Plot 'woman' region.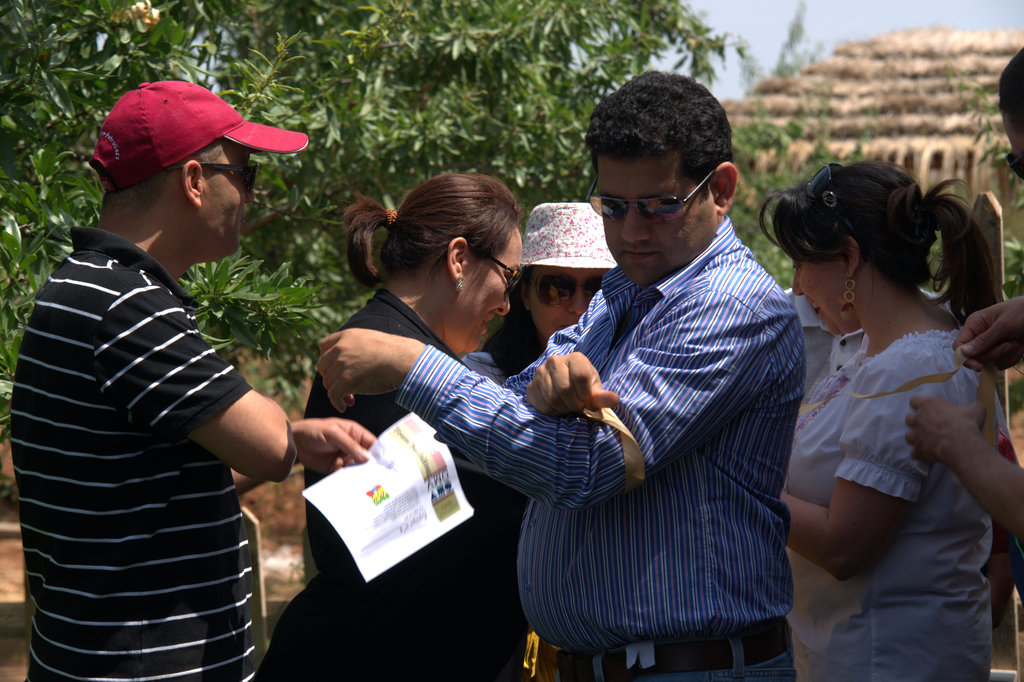
Plotted at 252:174:532:681.
